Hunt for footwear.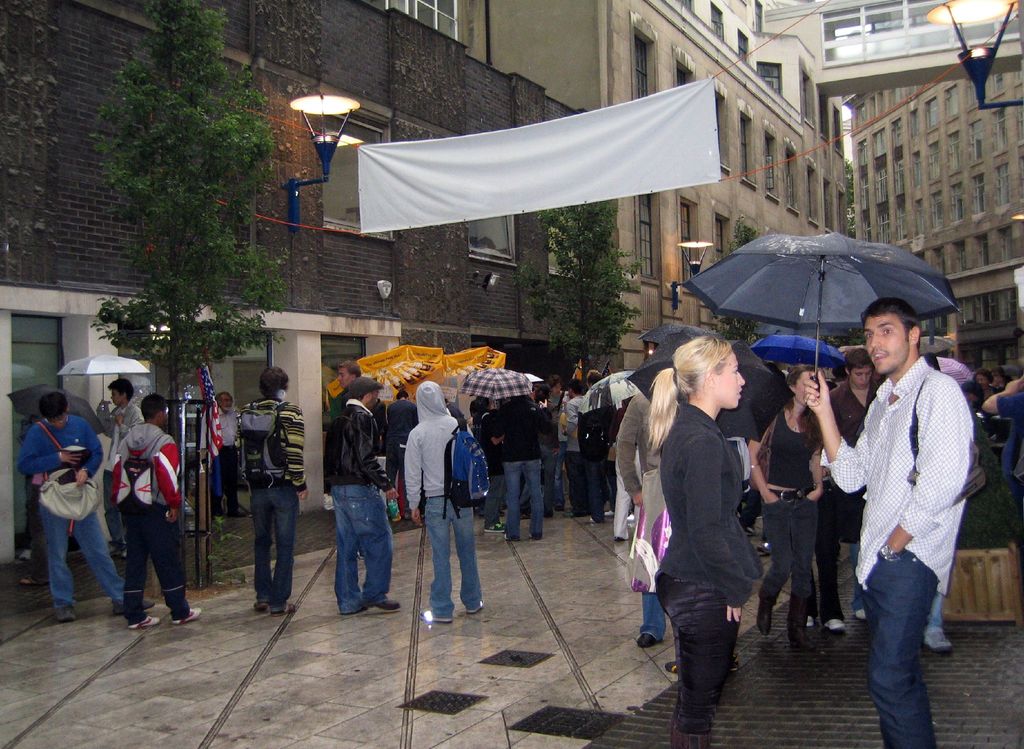
Hunted down at left=466, top=602, right=482, bottom=615.
